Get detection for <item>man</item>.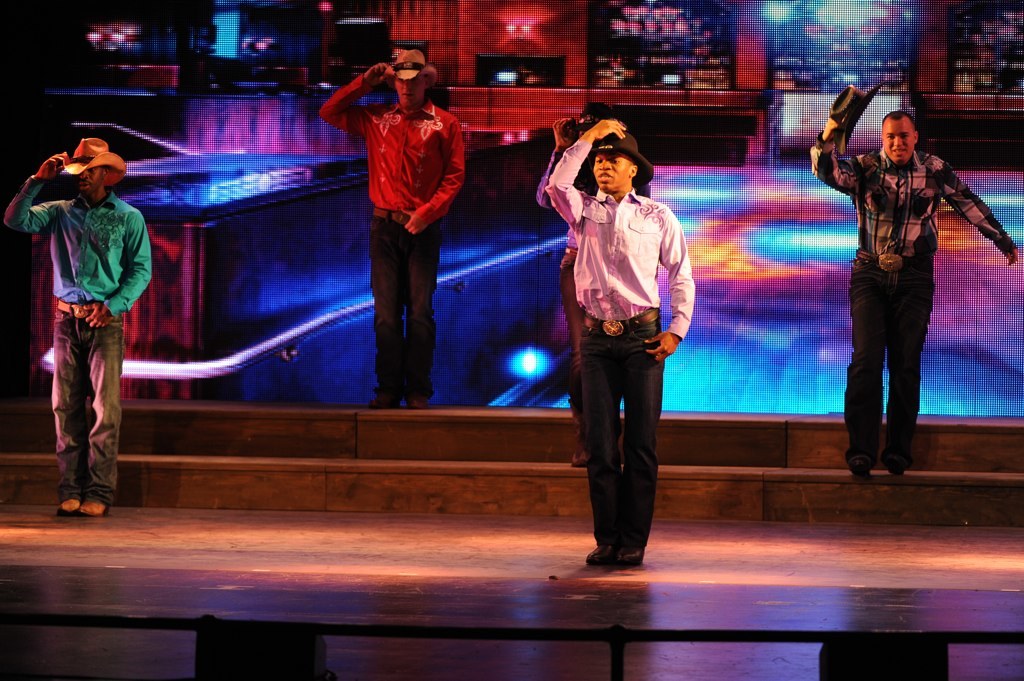
Detection: 811 85 1019 477.
